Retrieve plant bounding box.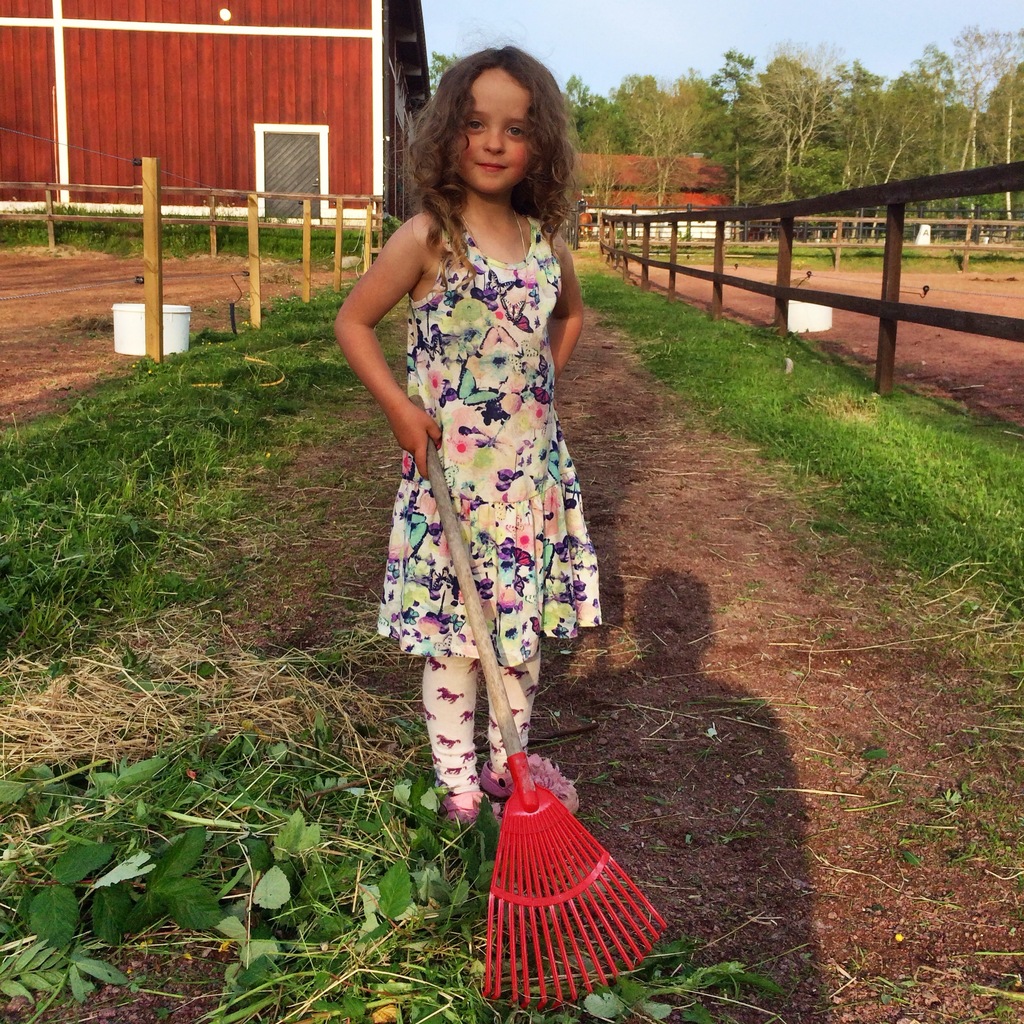
Bounding box: select_region(0, 387, 278, 653).
